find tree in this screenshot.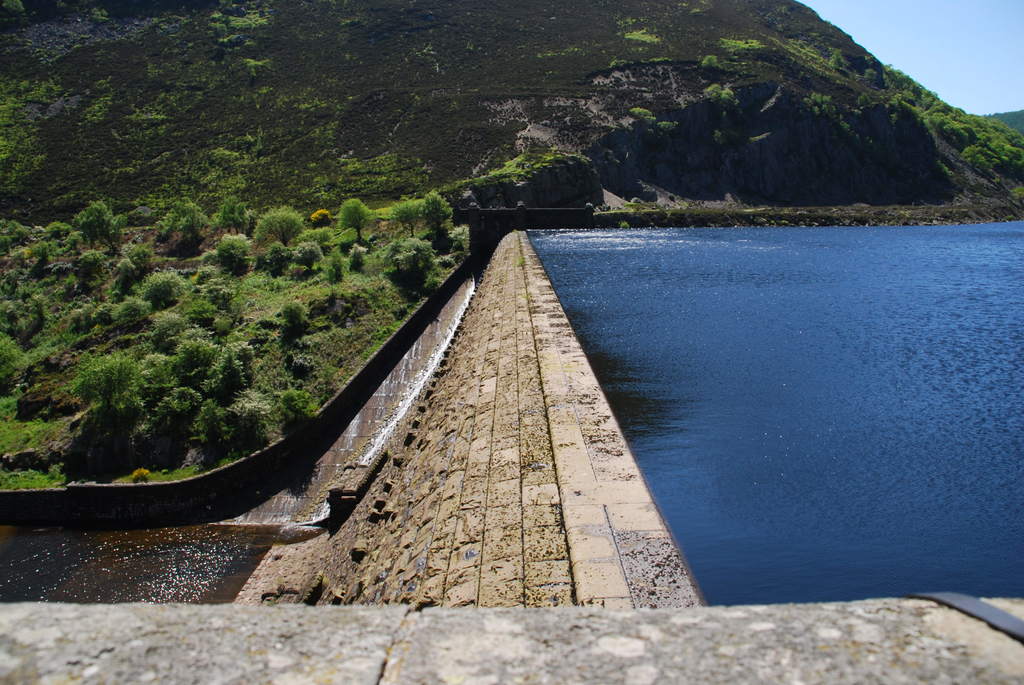
The bounding box for tree is 110/264/138/297.
